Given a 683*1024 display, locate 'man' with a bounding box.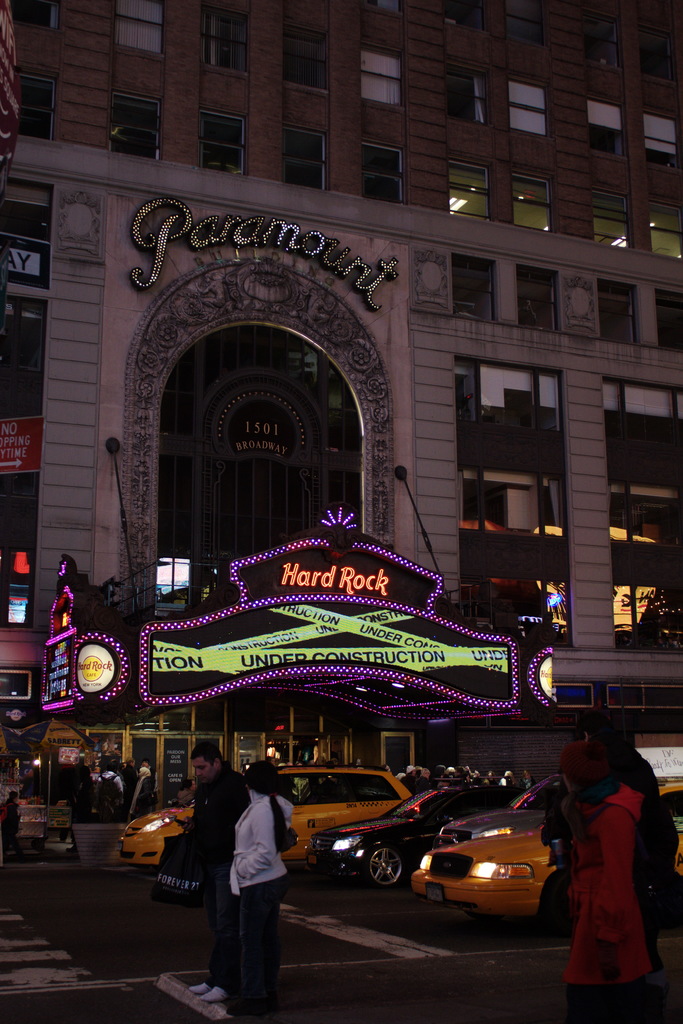
Located: 188, 742, 251, 1002.
